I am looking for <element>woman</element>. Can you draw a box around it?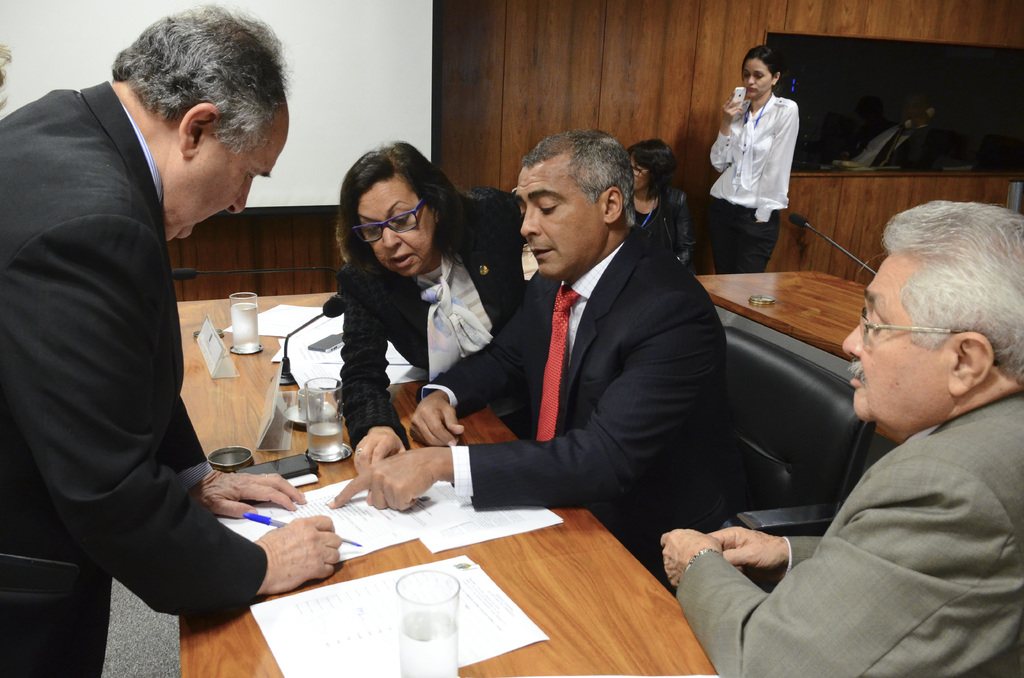
Sure, the bounding box is (left=295, top=138, right=507, bottom=477).
